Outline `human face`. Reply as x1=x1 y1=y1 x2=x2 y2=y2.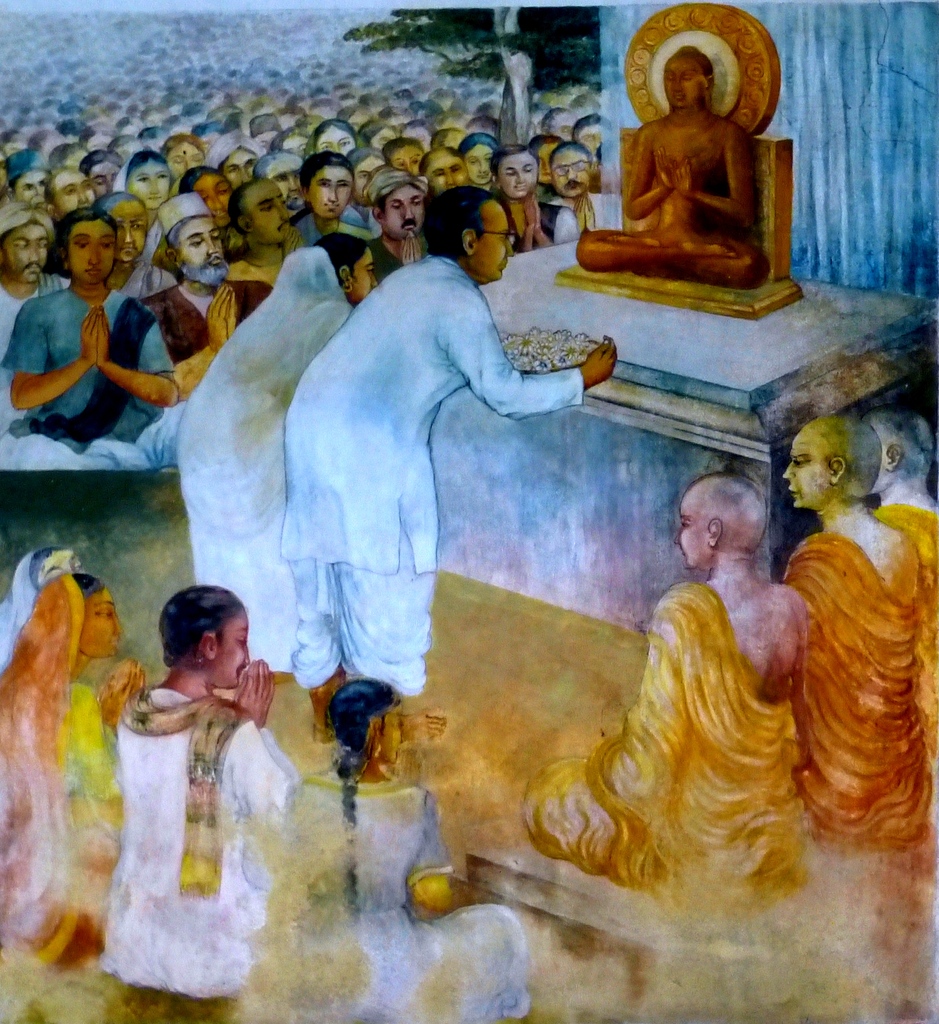
x1=307 y1=168 x2=352 y2=218.
